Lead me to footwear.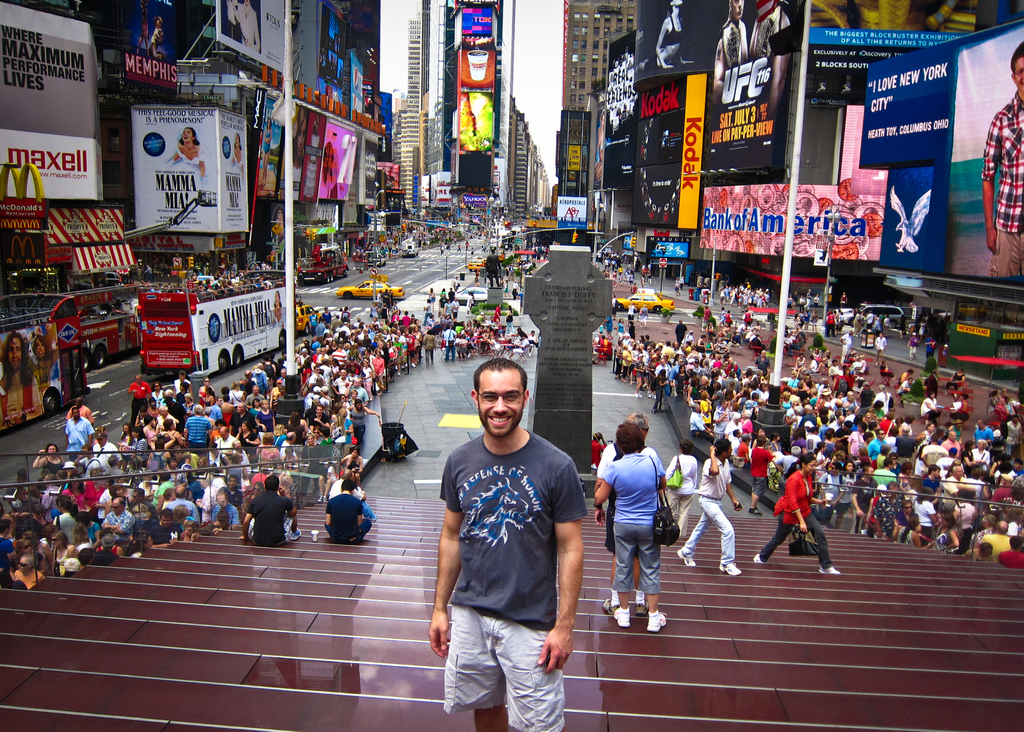
Lead to 636/394/643/397.
